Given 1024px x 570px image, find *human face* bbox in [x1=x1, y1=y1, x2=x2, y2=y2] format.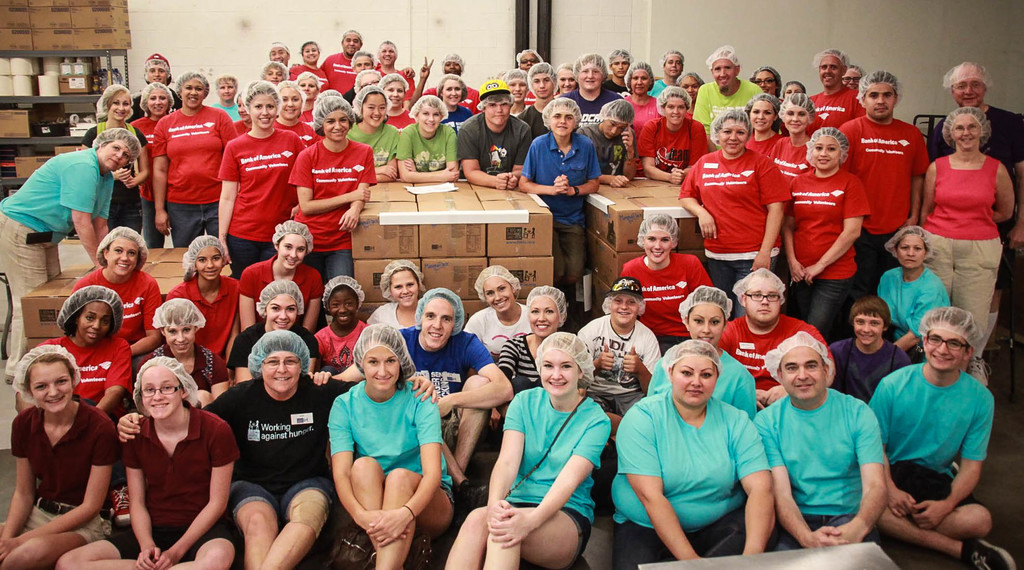
[x1=818, y1=54, x2=836, y2=87].
